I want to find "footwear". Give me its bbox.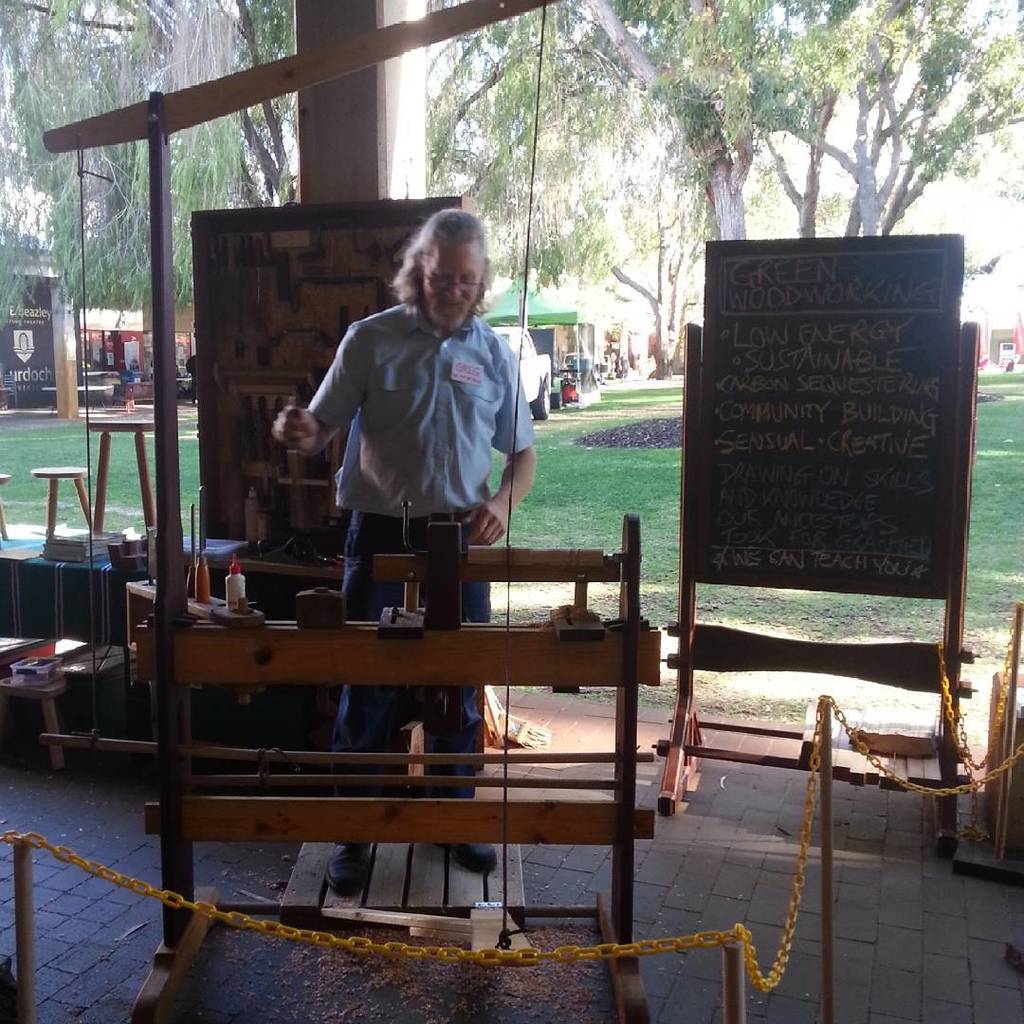
bbox(437, 837, 499, 880).
